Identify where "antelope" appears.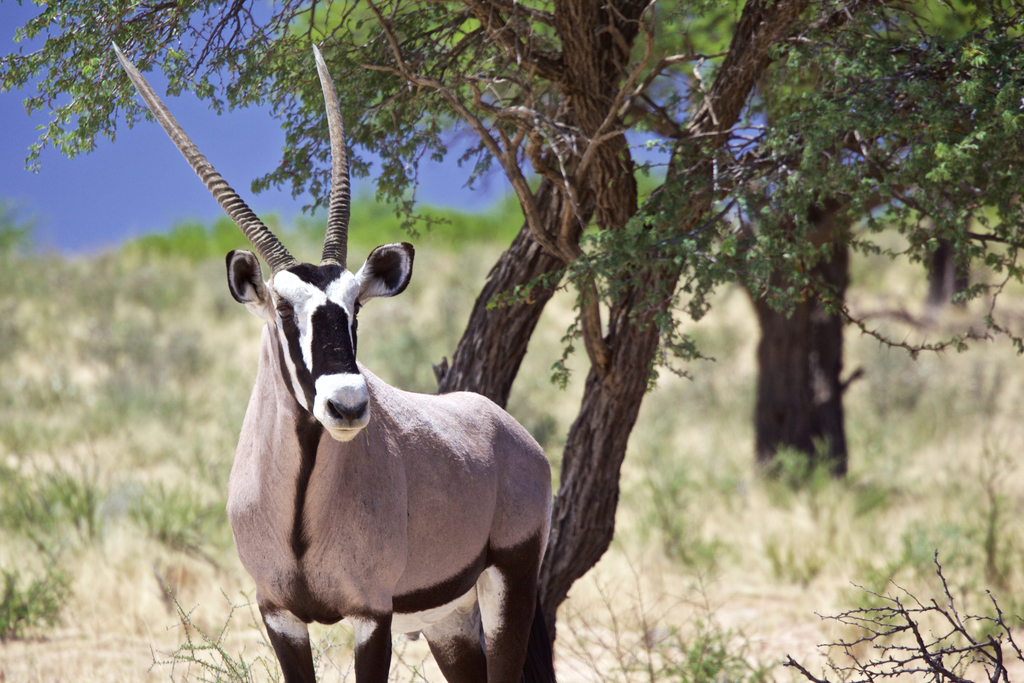
Appears at bbox(115, 40, 554, 682).
